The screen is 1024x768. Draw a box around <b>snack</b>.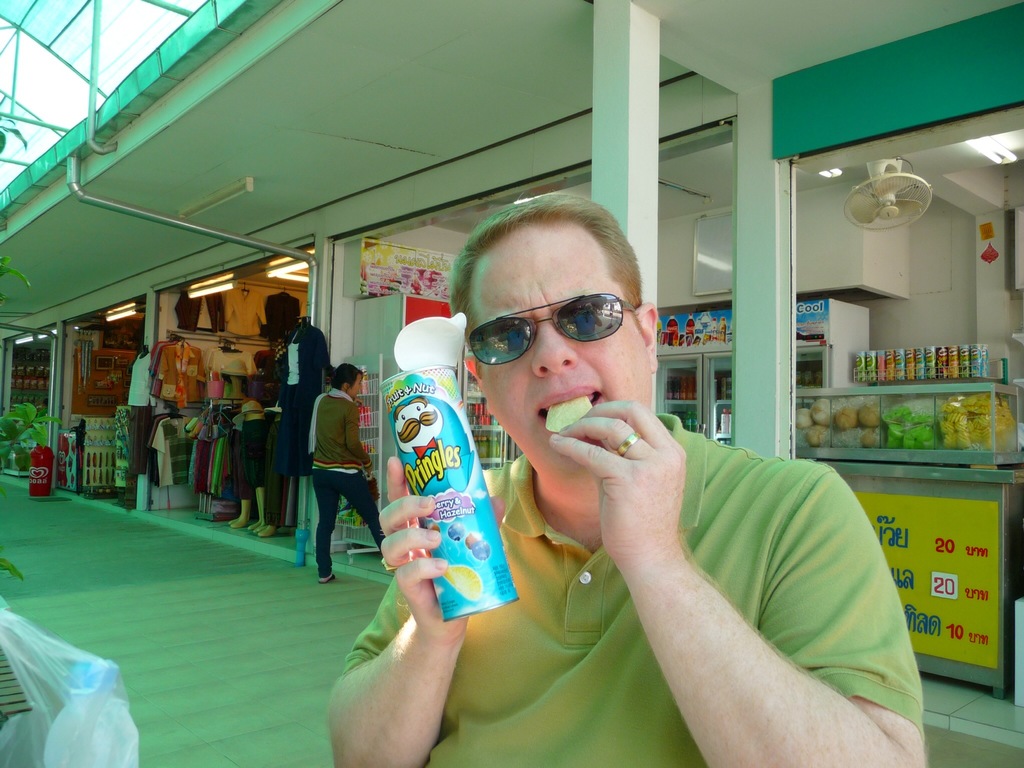
locate(543, 396, 599, 440).
